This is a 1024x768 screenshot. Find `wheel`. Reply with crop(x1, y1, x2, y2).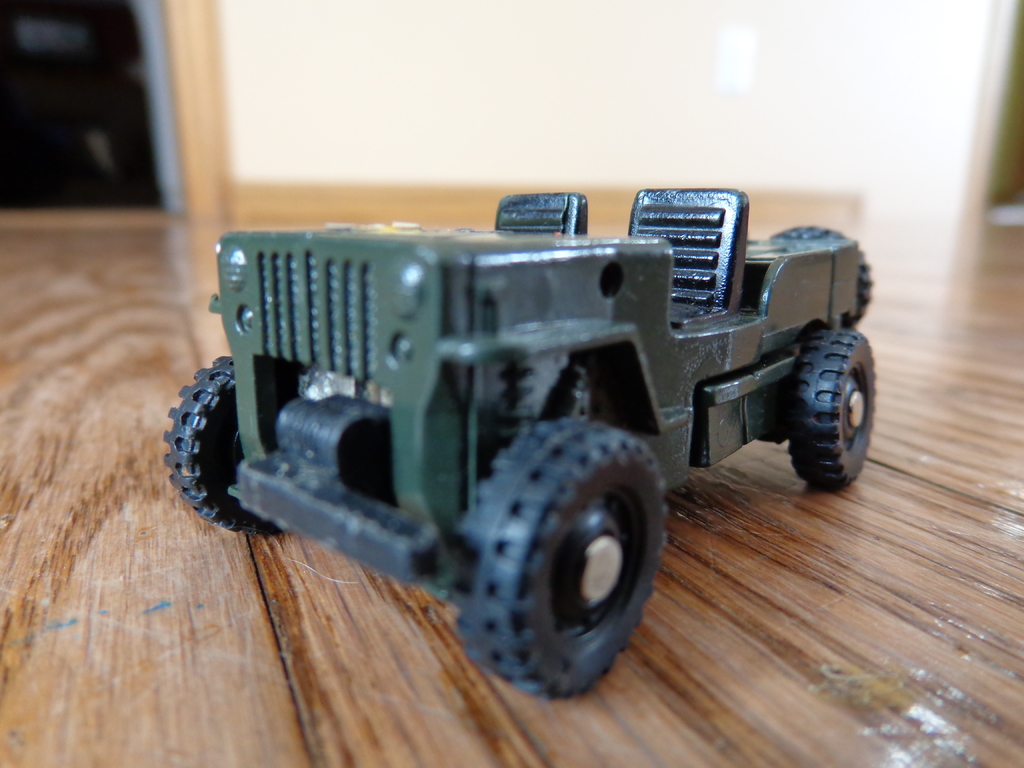
crop(165, 353, 282, 534).
